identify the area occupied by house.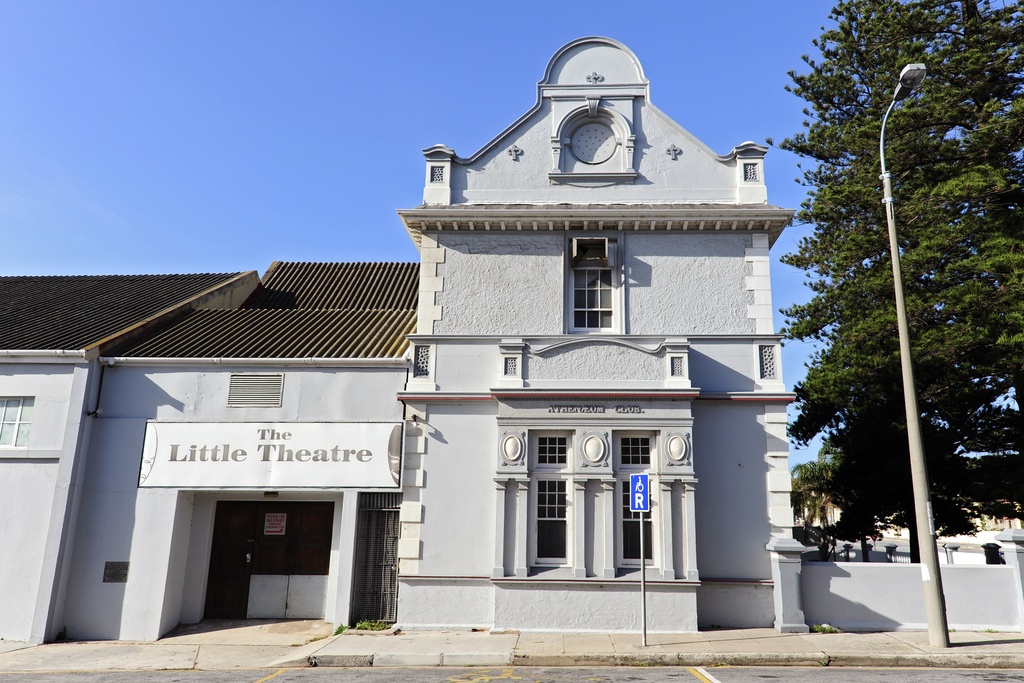
Area: crop(1, 268, 238, 670).
